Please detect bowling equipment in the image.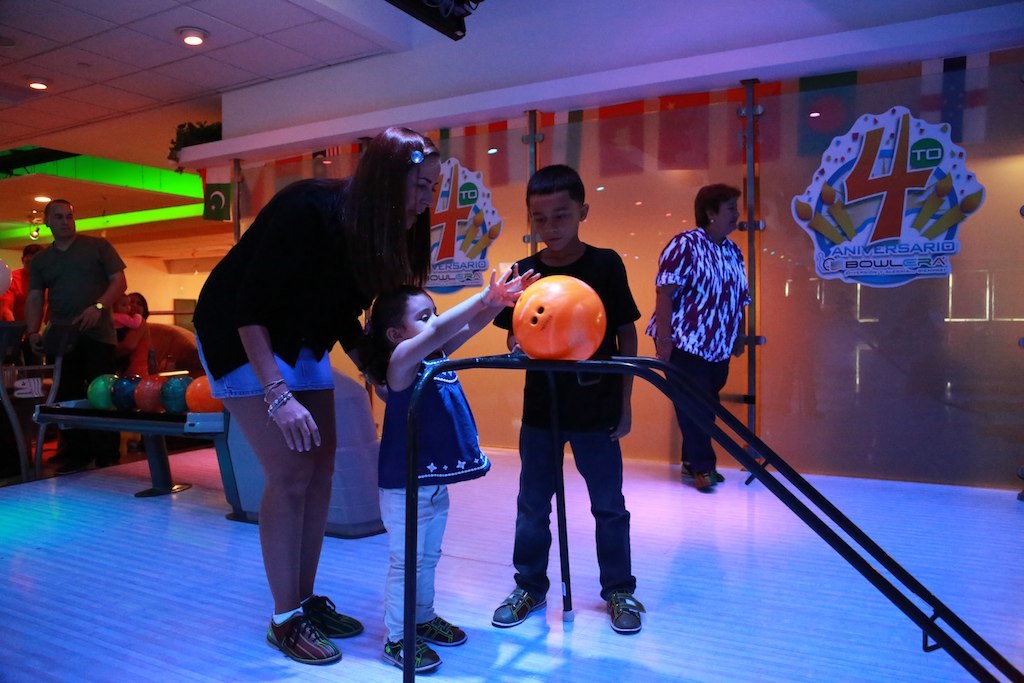
bbox(509, 270, 614, 362).
